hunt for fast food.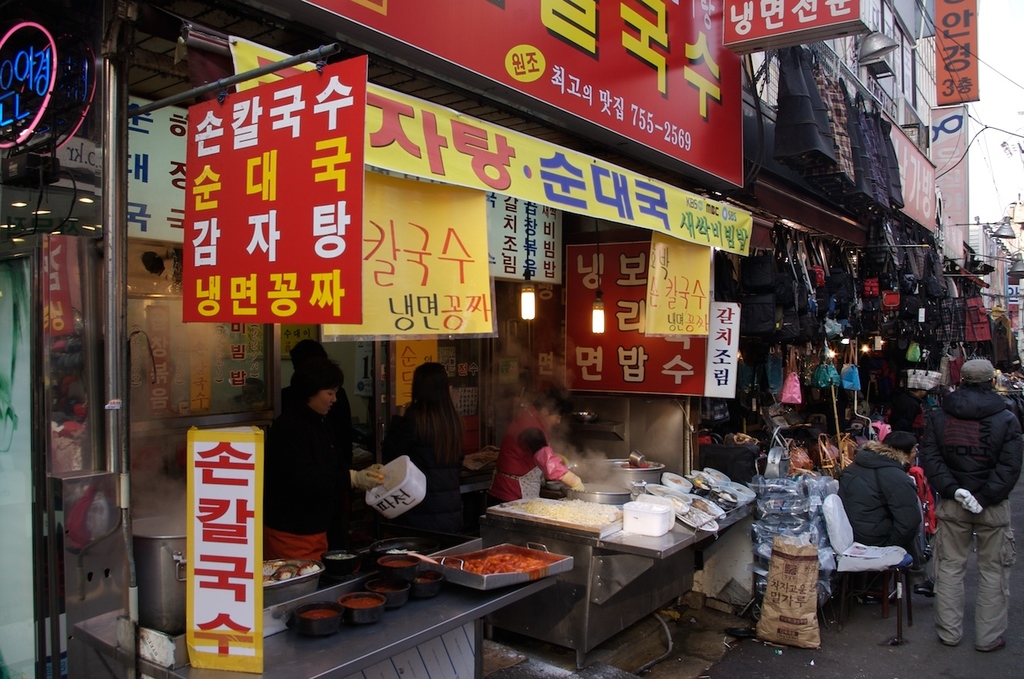
Hunted down at [x1=502, y1=493, x2=609, y2=533].
